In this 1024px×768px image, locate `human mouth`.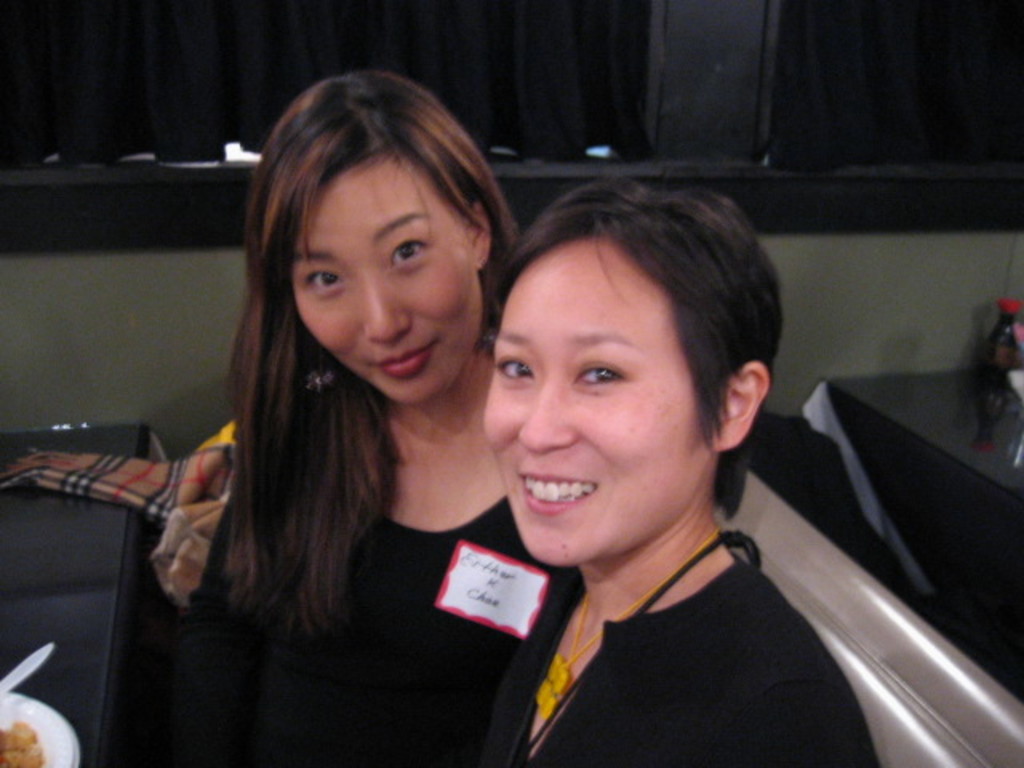
Bounding box: 517 475 594 514.
